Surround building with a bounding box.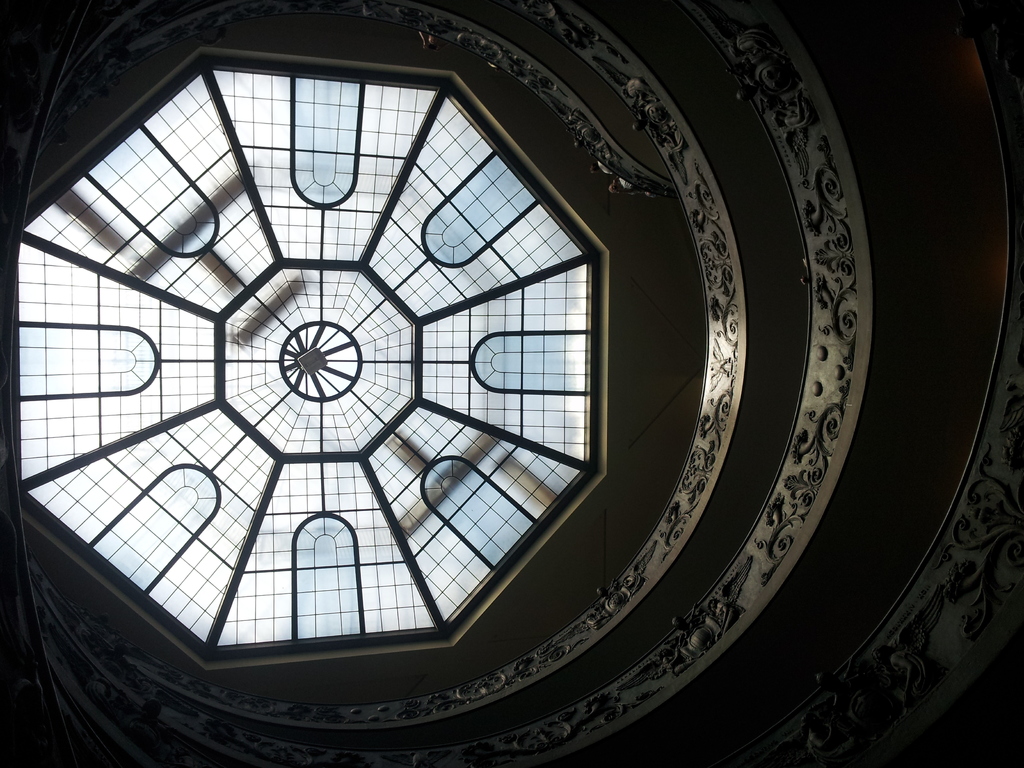
0/0/1023/767.
